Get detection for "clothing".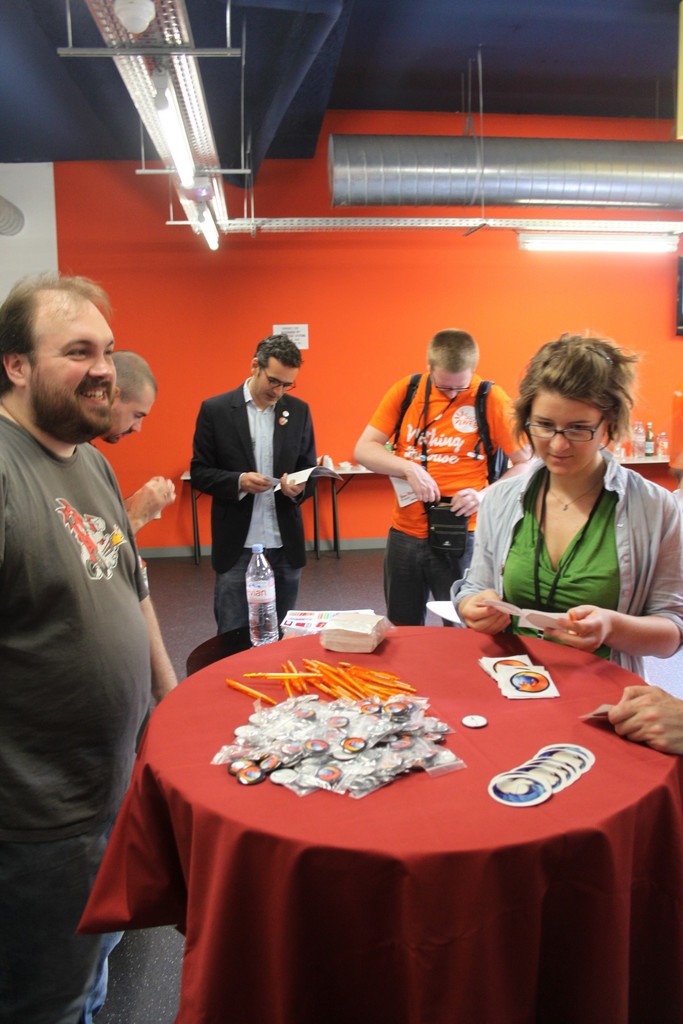
Detection: x1=468 y1=459 x2=682 y2=716.
